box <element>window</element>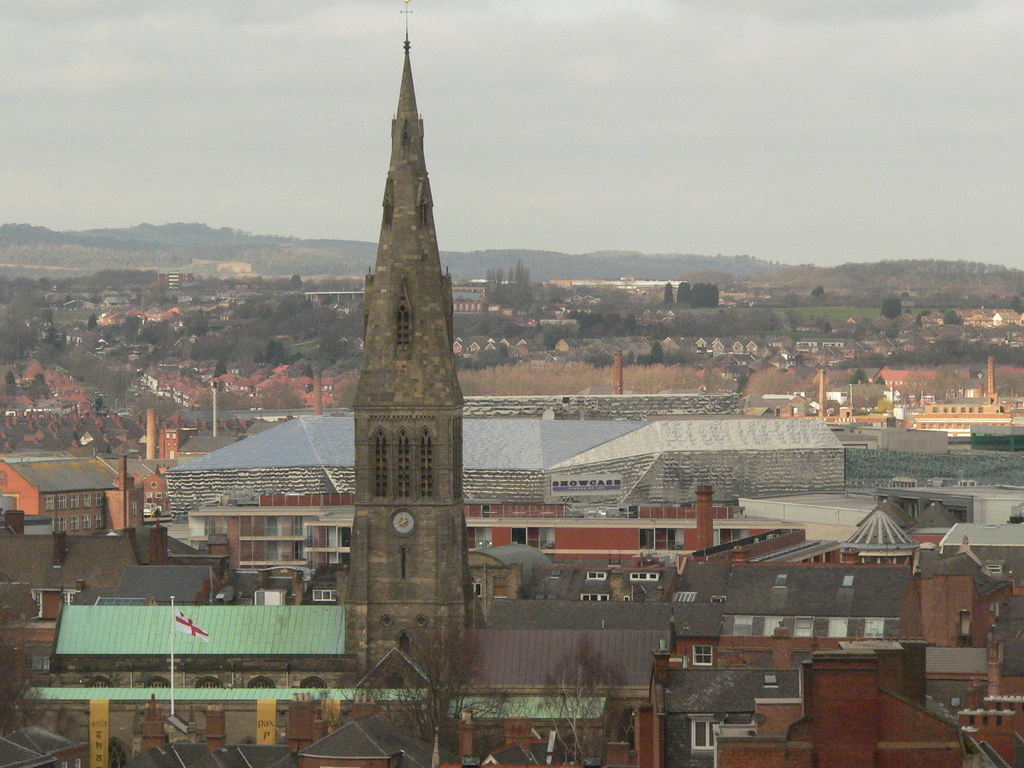
(x1=65, y1=591, x2=76, y2=605)
